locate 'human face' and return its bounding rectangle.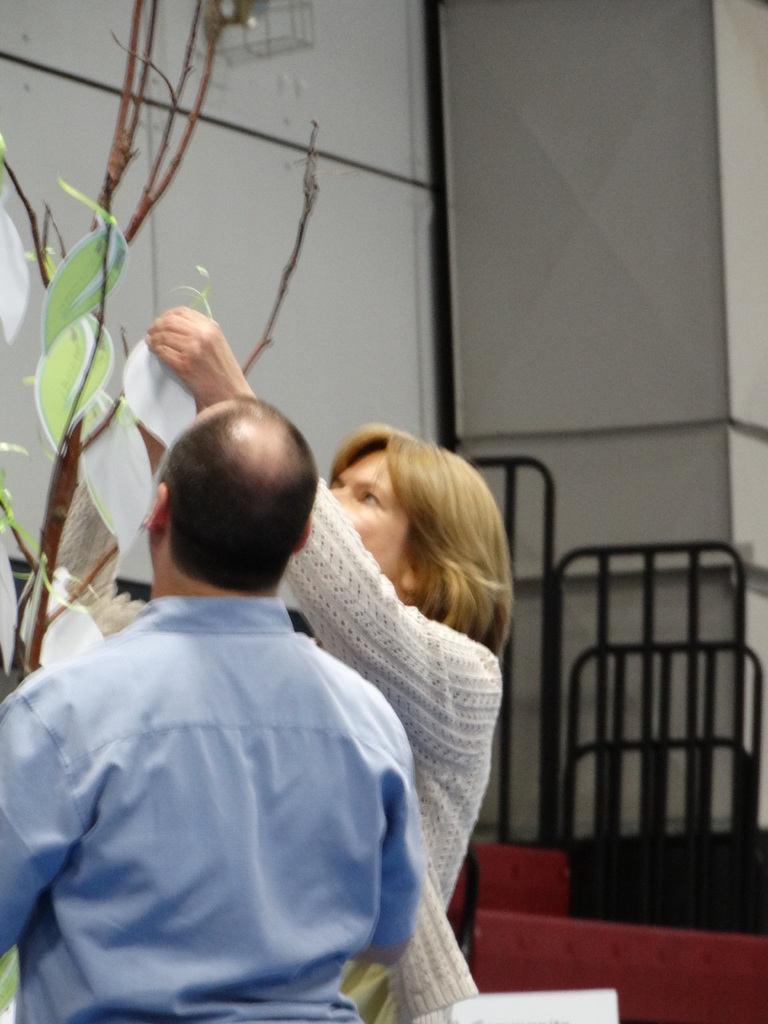
(328, 444, 413, 579).
